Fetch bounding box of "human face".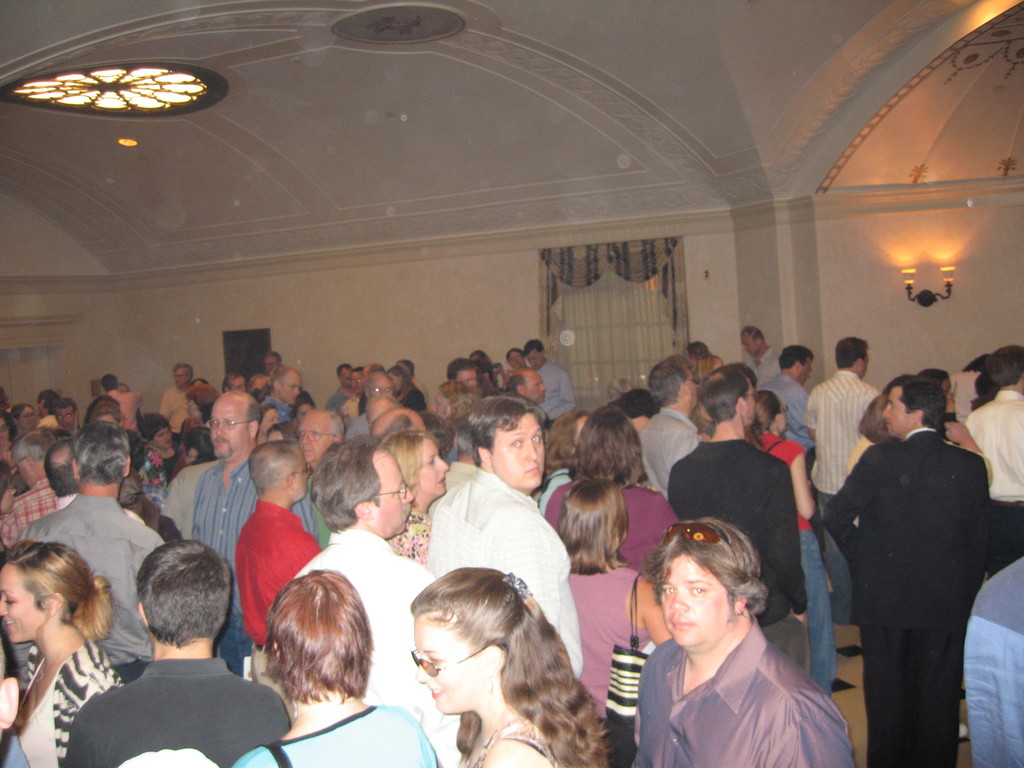
Bbox: box(429, 392, 449, 416).
